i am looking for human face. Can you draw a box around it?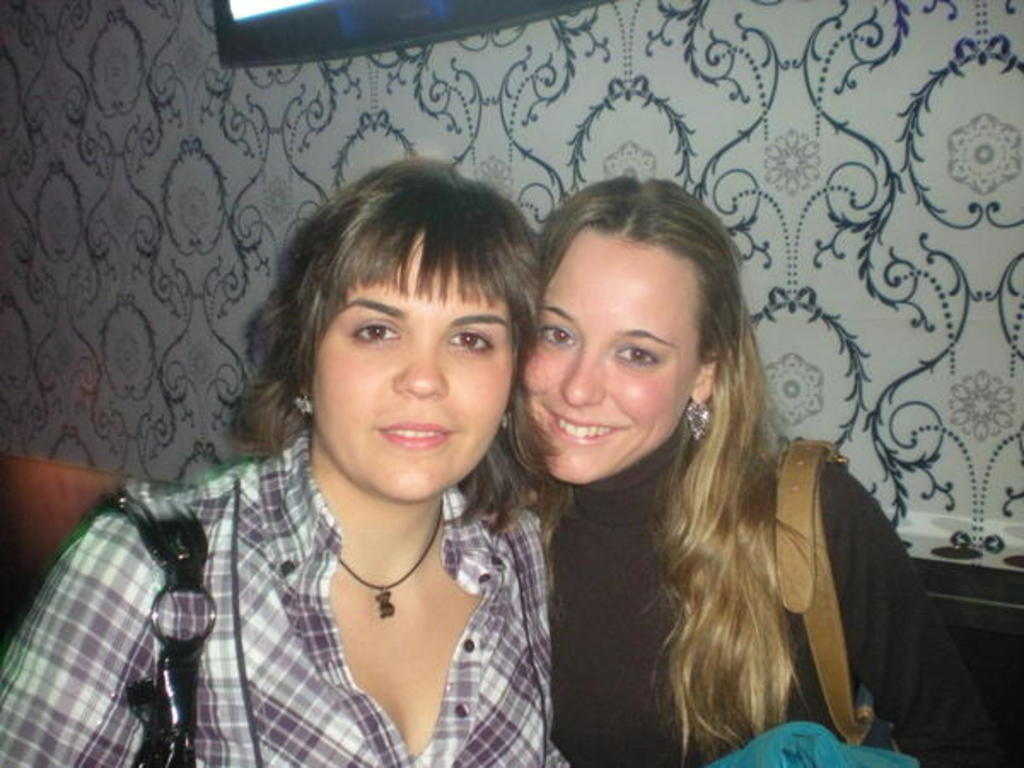
Sure, the bounding box is (526,227,701,486).
